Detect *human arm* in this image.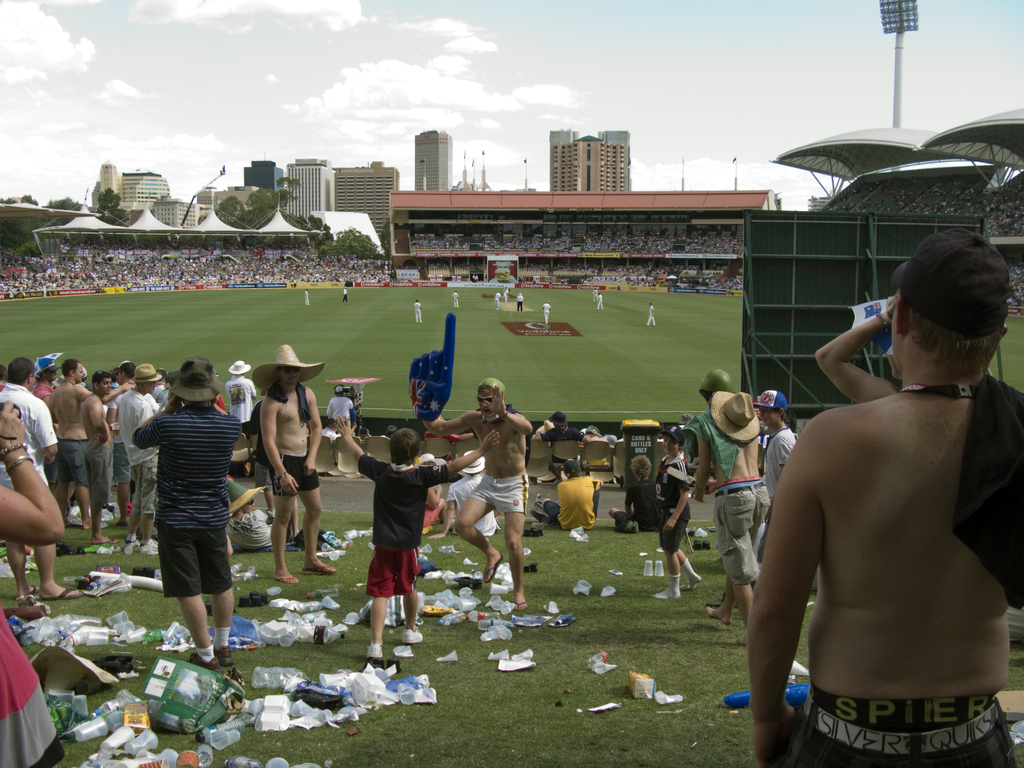
Detection: box(657, 463, 689, 533).
